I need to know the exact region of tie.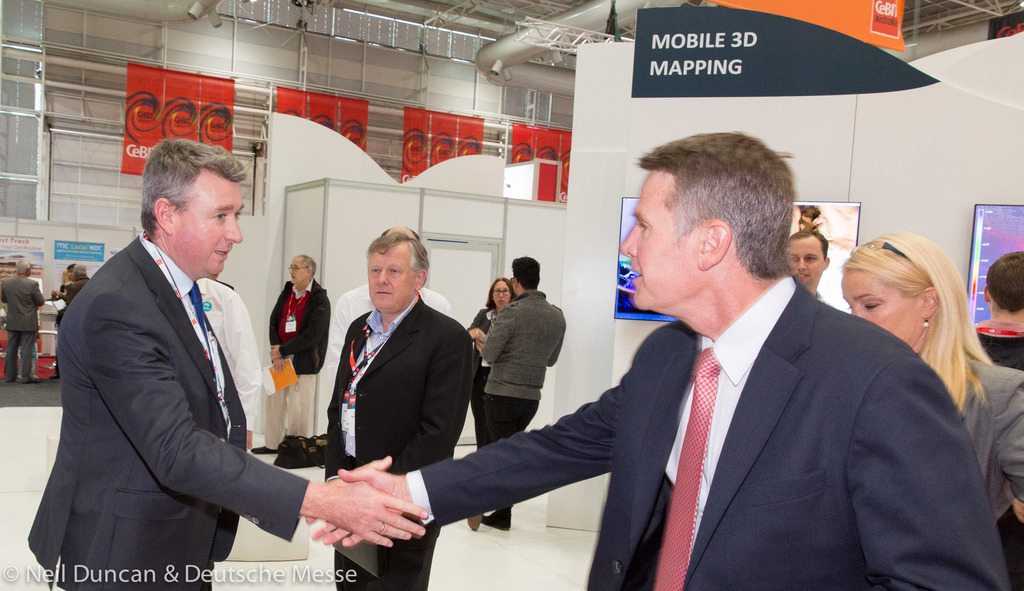
Region: box=[652, 346, 721, 590].
